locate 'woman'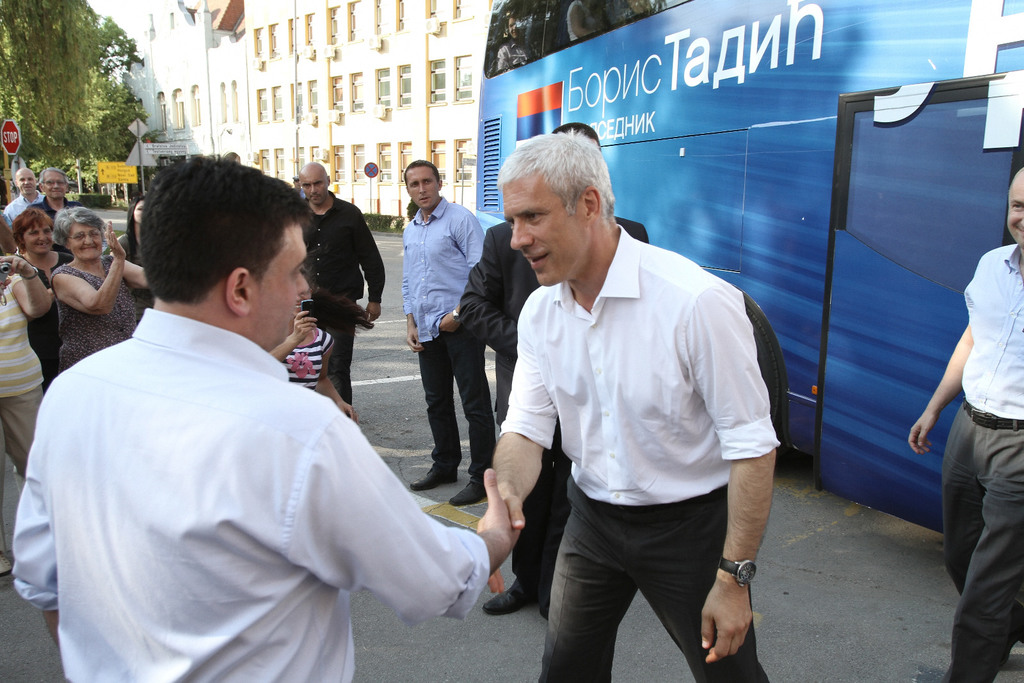
x1=0 y1=207 x2=72 y2=370
